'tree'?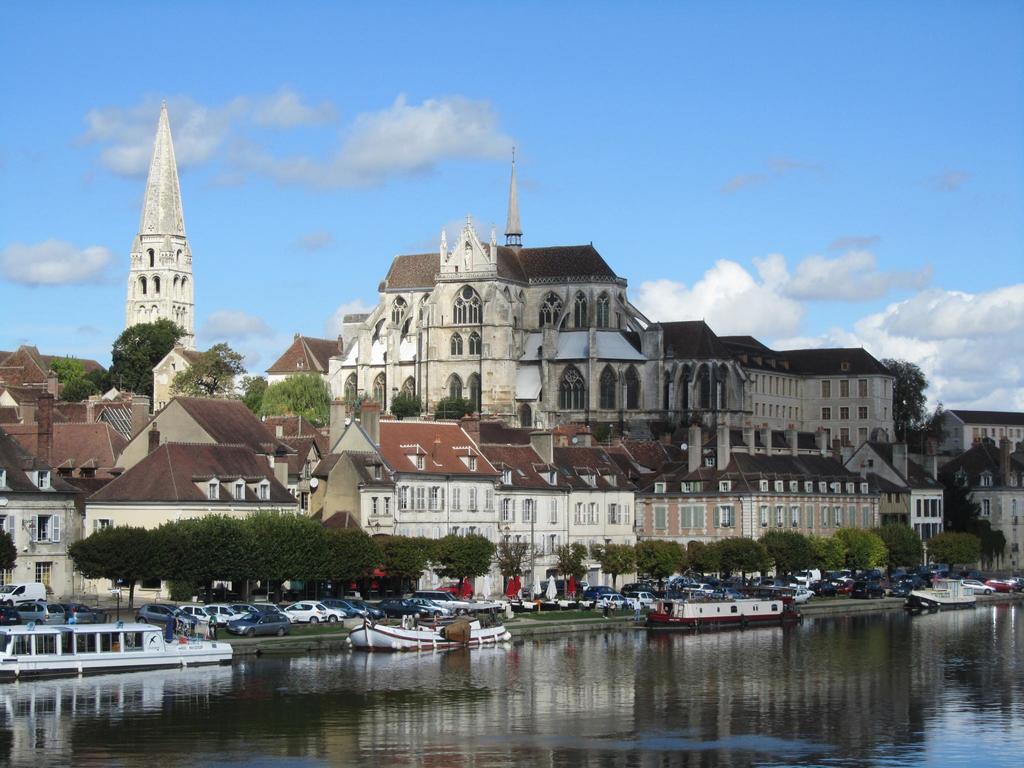
detection(712, 531, 769, 589)
